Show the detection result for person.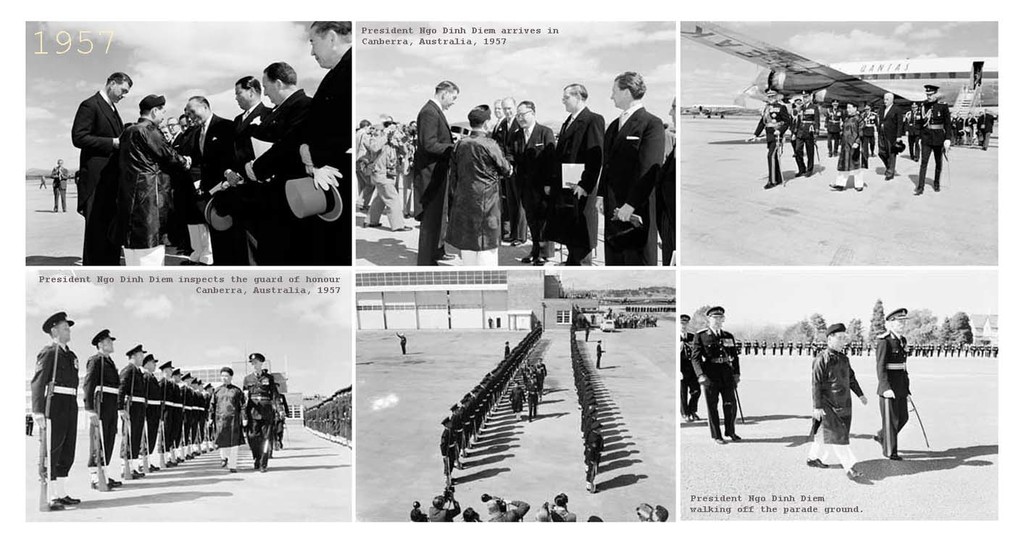
(805, 325, 868, 480).
